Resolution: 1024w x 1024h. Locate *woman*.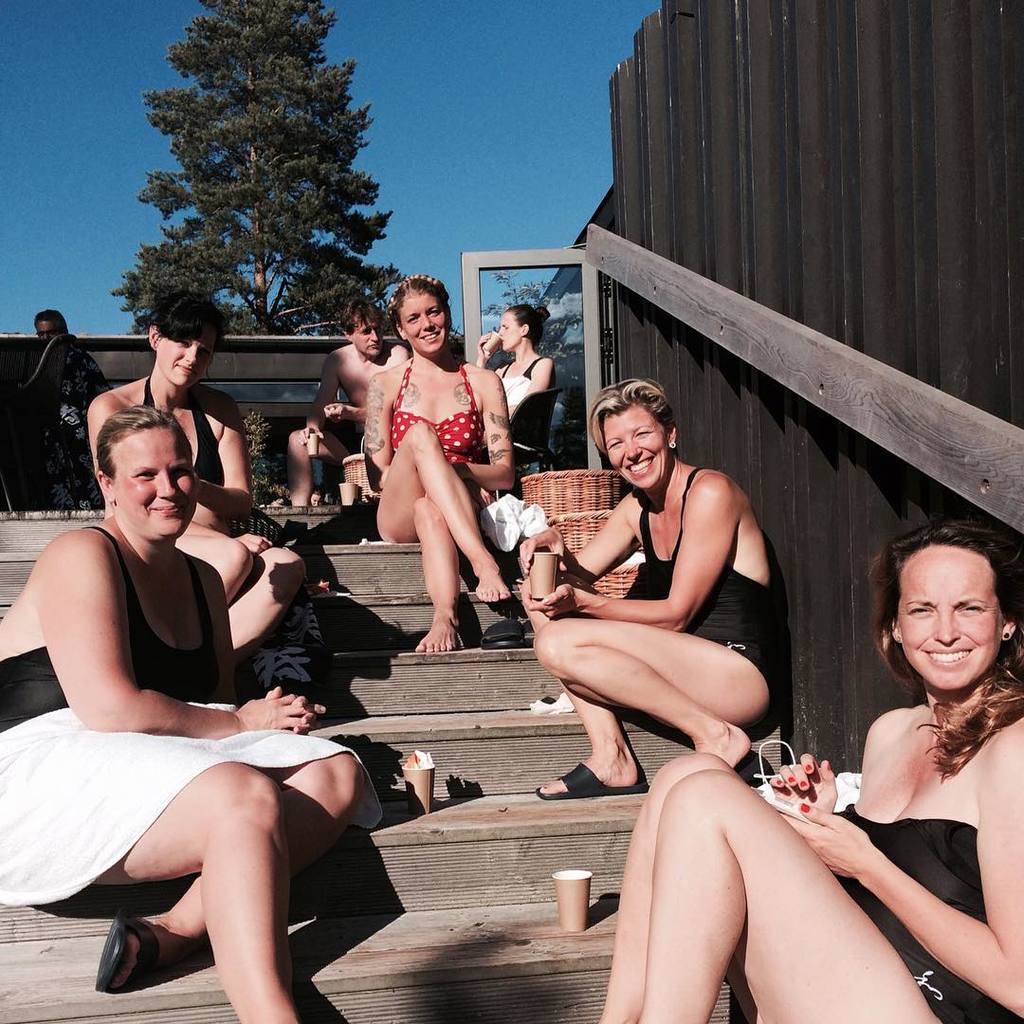
{"x1": 594, "y1": 529, "x2": 1023, "y2": 1023}.
